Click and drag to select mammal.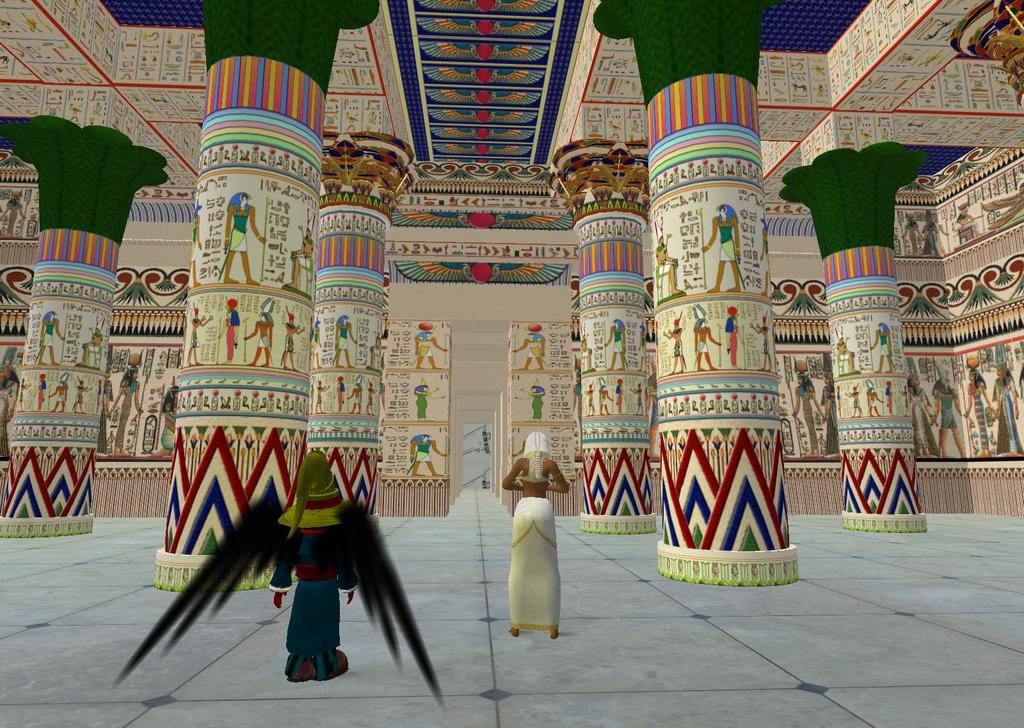
Selection: crop(22, 379, 33, 392).
